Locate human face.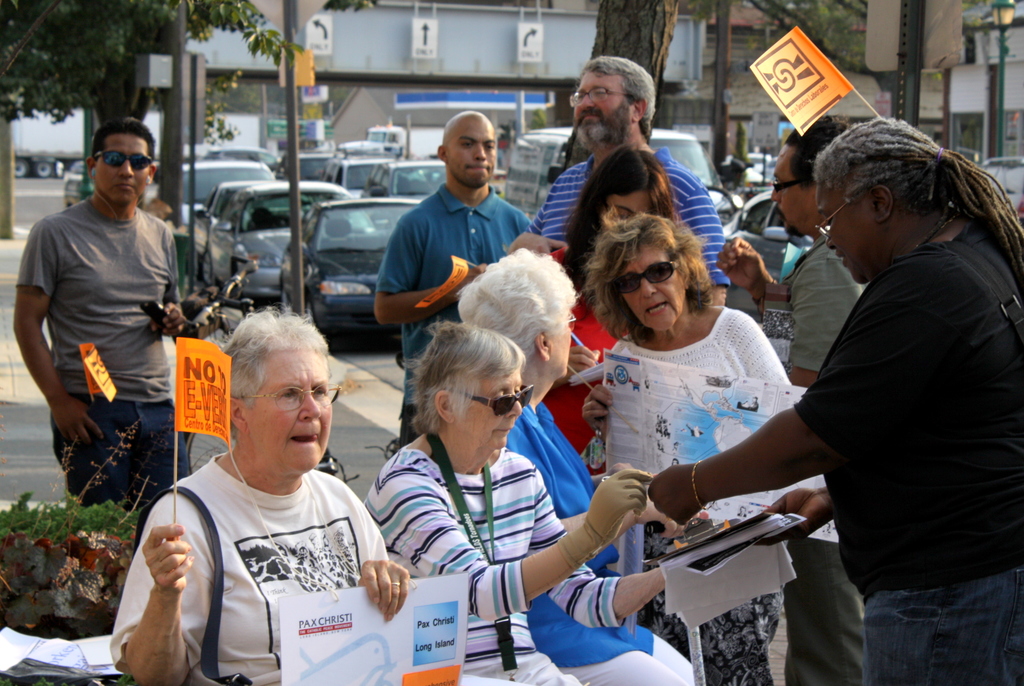
Bounding box: (573,71,630,147).
